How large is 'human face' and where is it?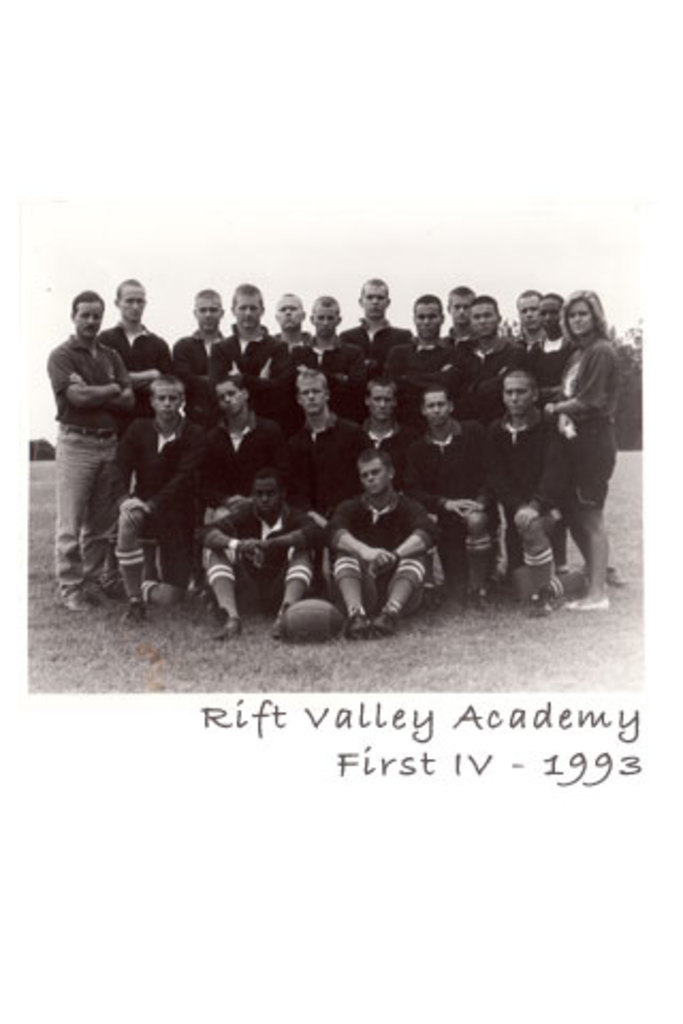
Bounding box: 568, 303, 593, 339.
